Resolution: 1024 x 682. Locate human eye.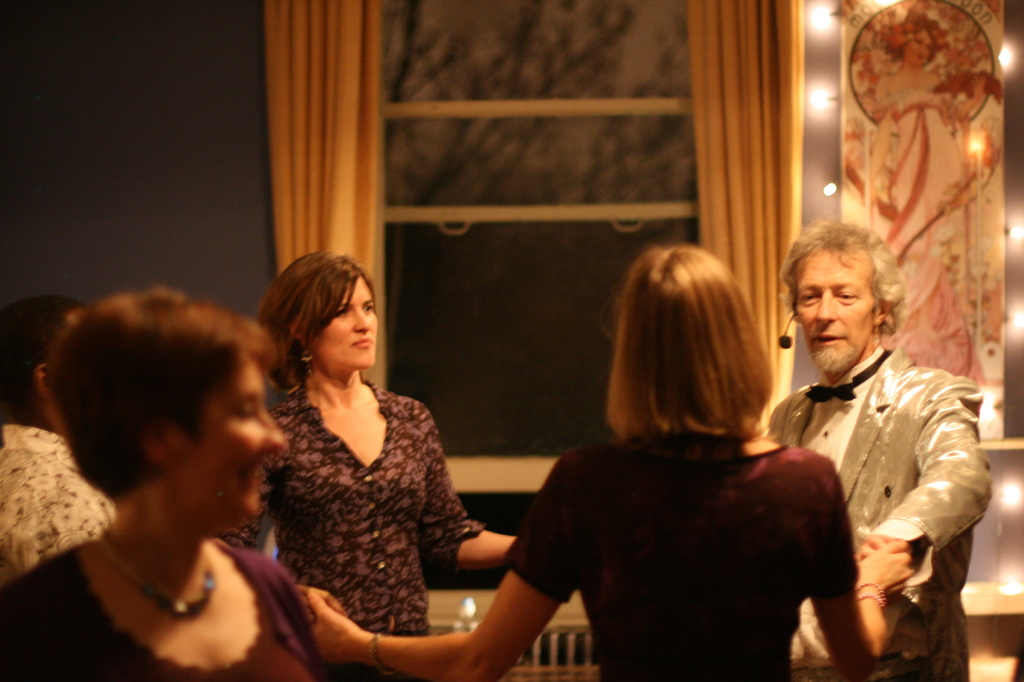
<region>364, 303, 373, 311</region>.
